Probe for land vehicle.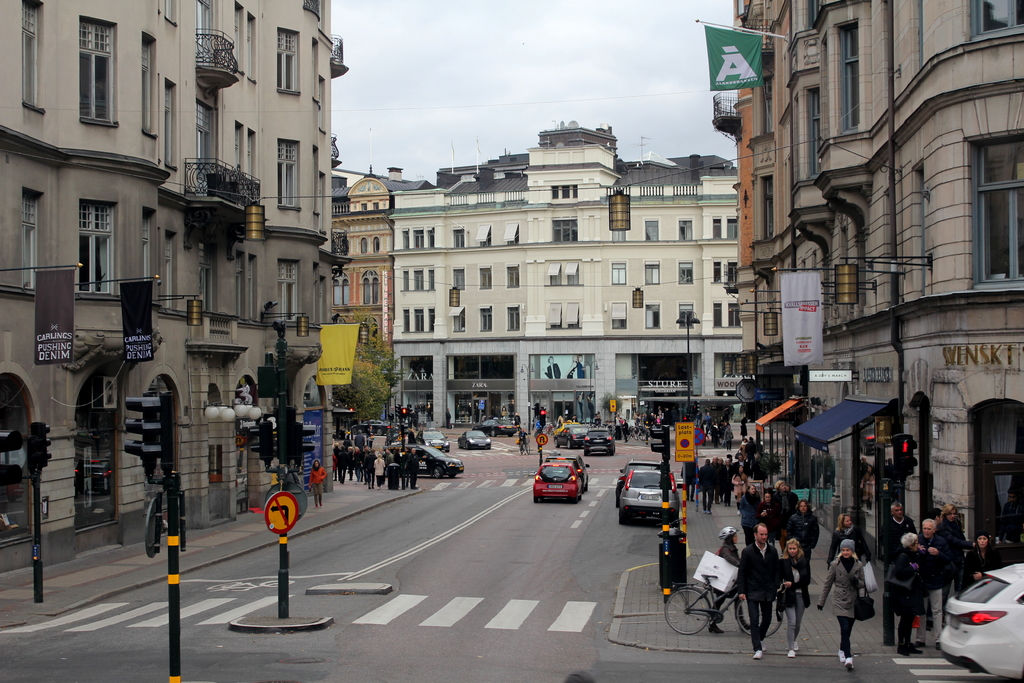
Probe result: 618 469 680 523.
